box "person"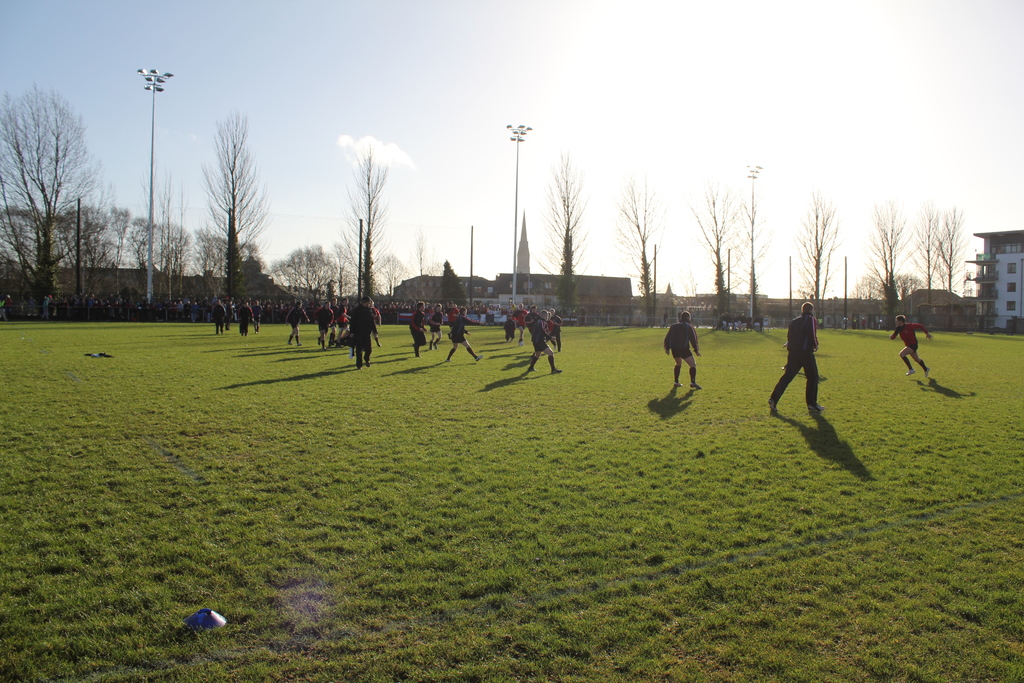
box=[210, 298, 225, 336]
